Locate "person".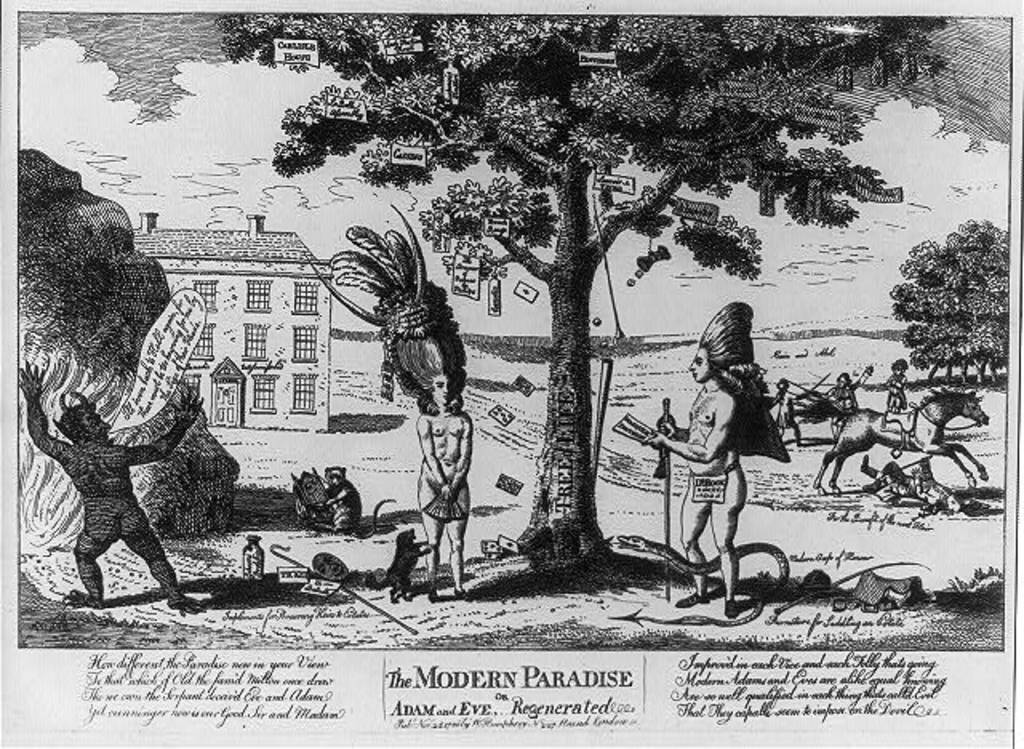
Bounding box: 816,370,866,442.
